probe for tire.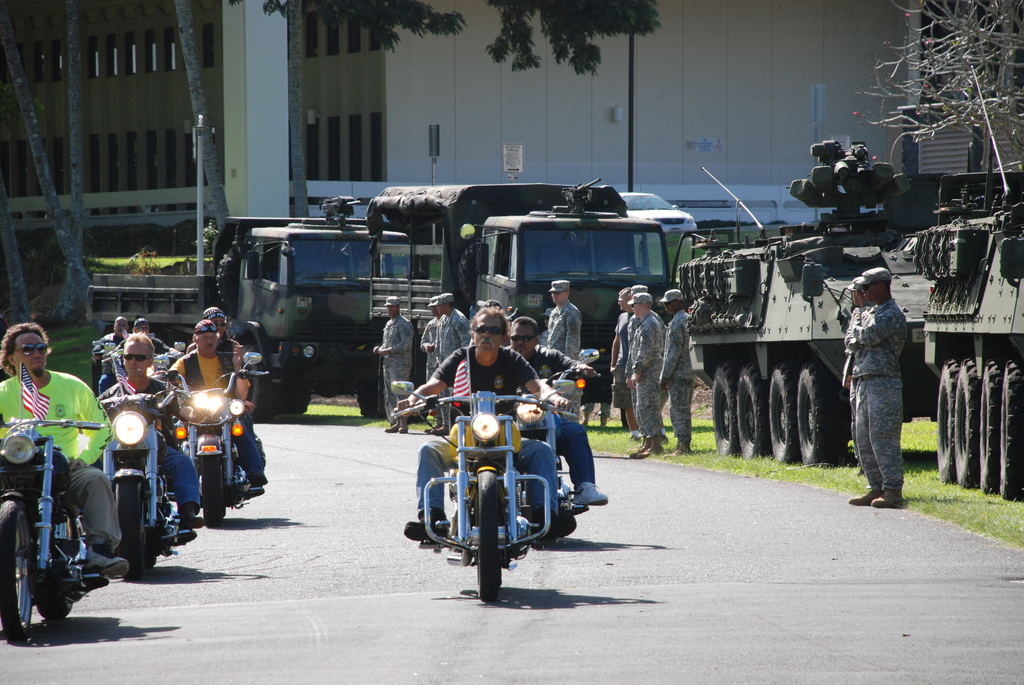
Probe result: <bbox>795, 356, 850, 468</bbox>.
